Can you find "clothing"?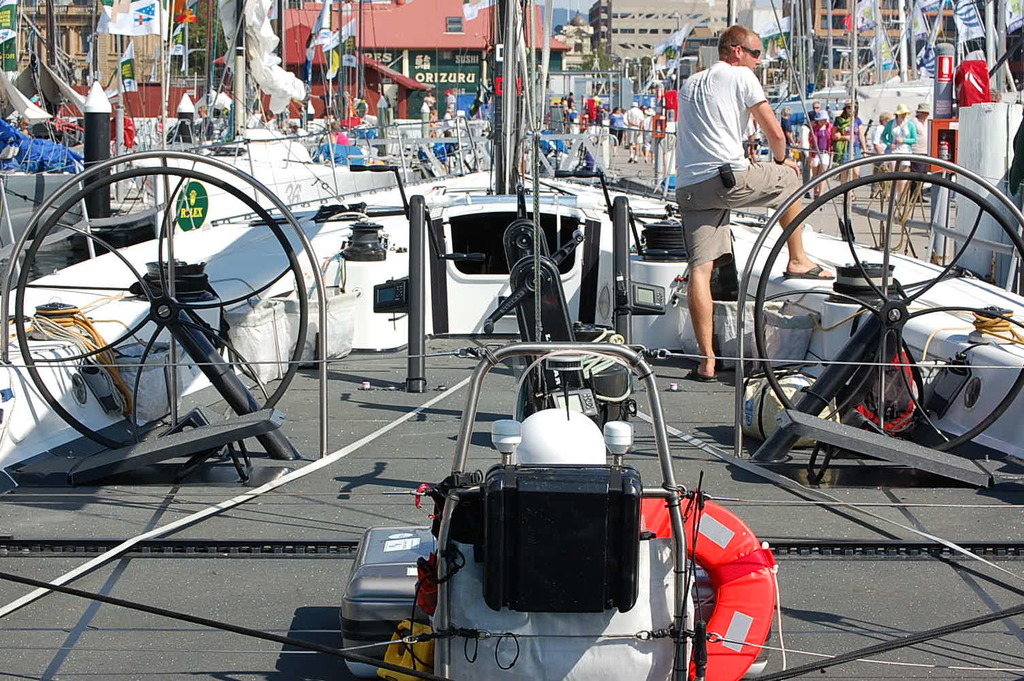
Yes, bounding box: (784,114,816,138).
